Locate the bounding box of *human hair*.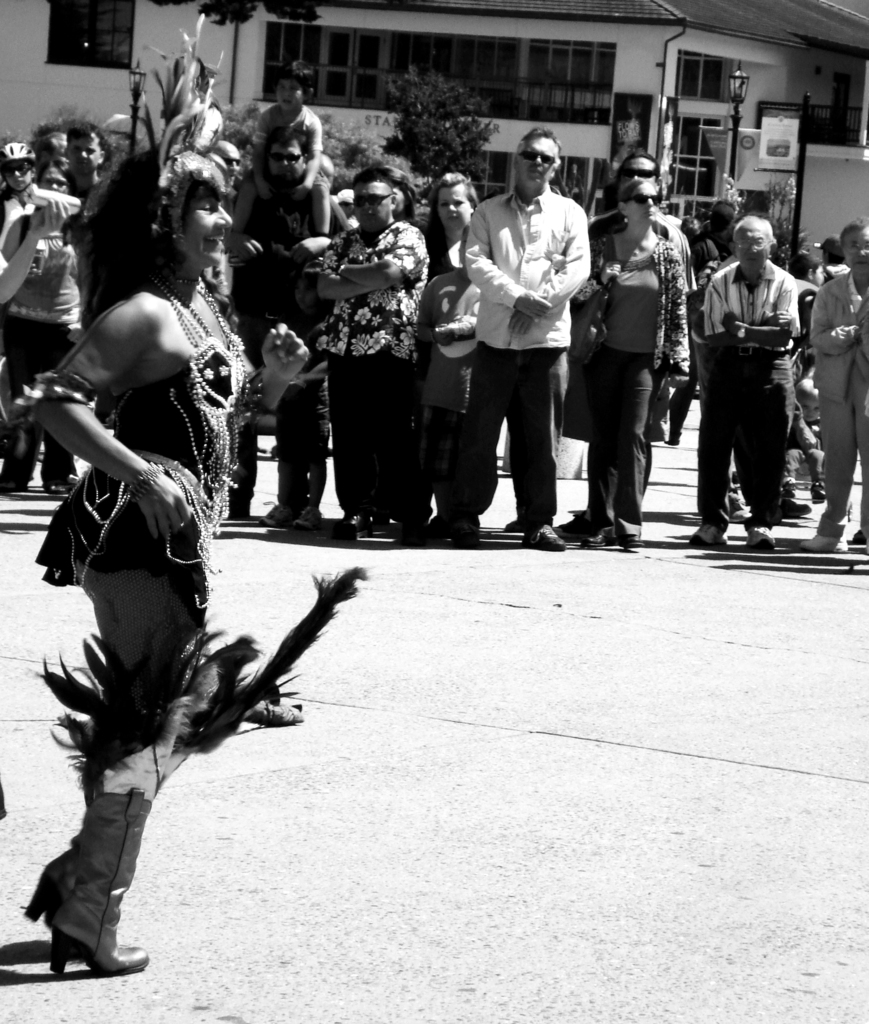
Bounding box: left=266, top=121, right=310, bottom=158.
